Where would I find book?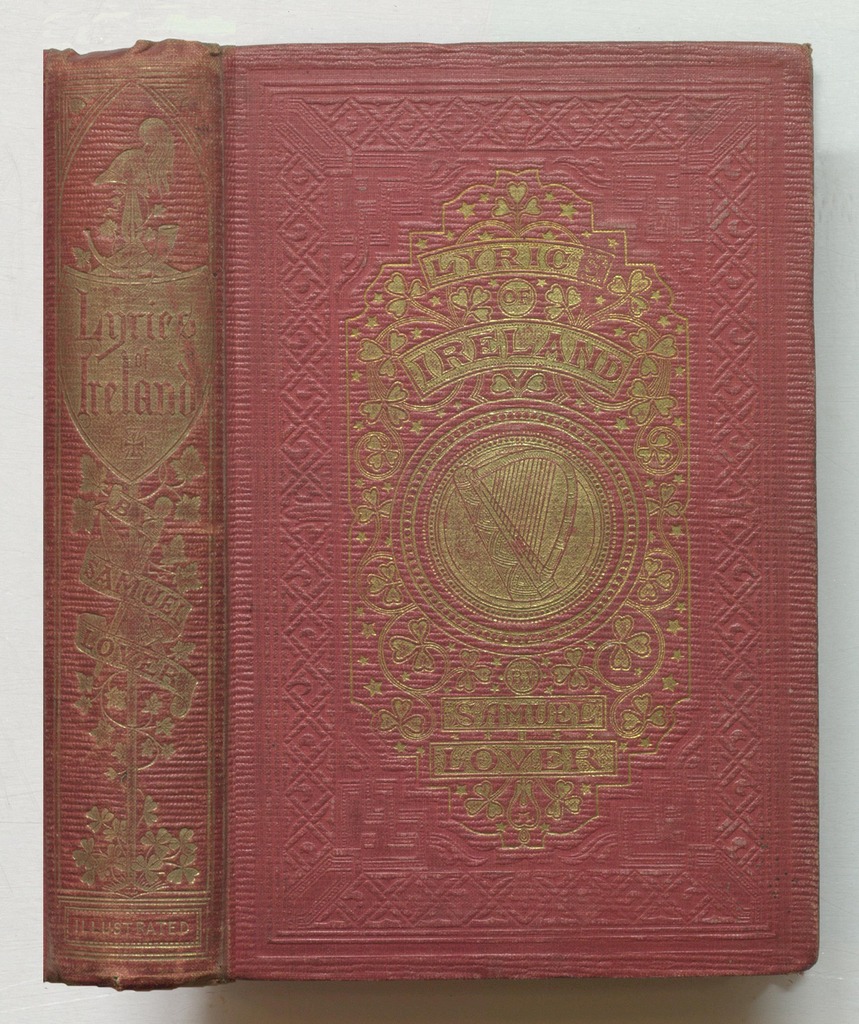
At (left=38, top=30, right=216, bottom=993).
